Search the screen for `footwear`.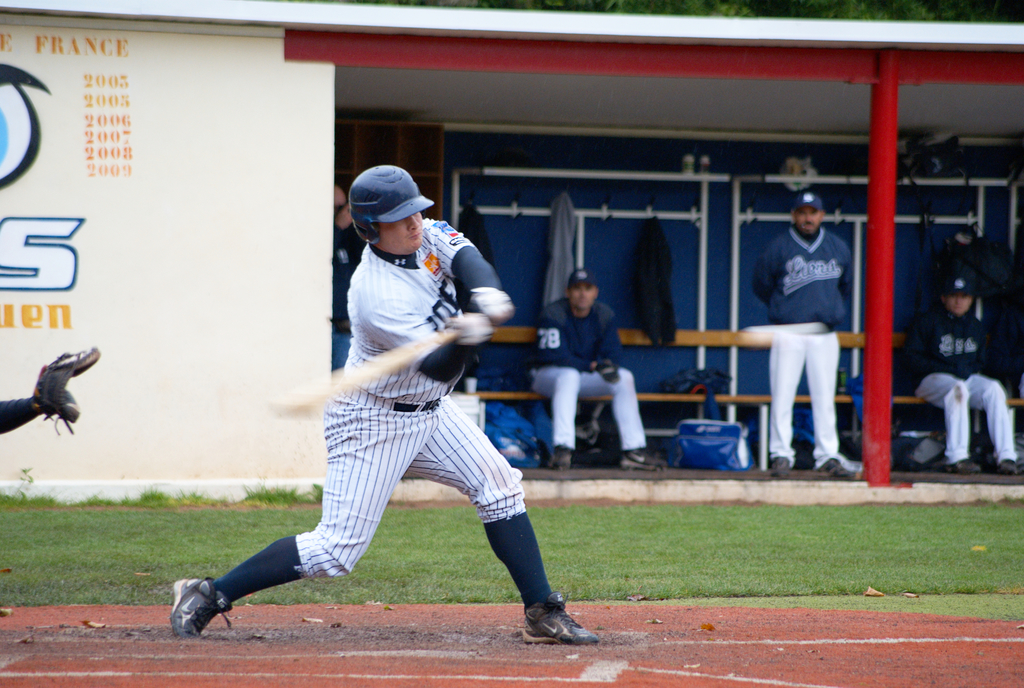
Found at 946:454:981:479.
